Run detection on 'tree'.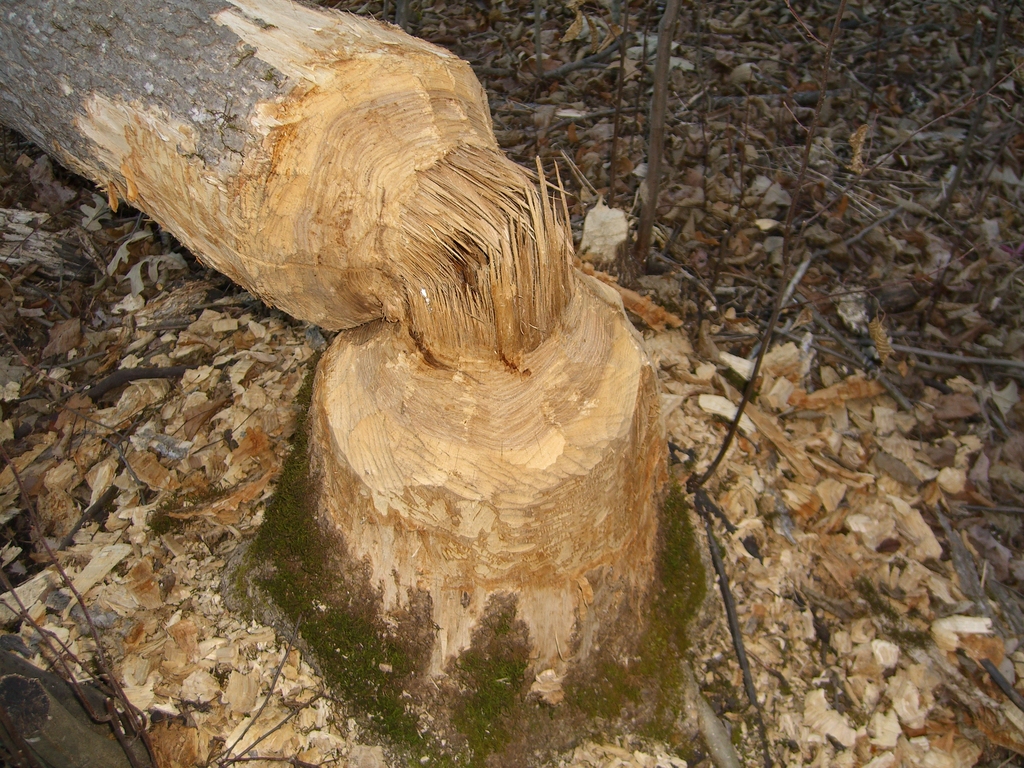
Result: 0:0:716:767.
